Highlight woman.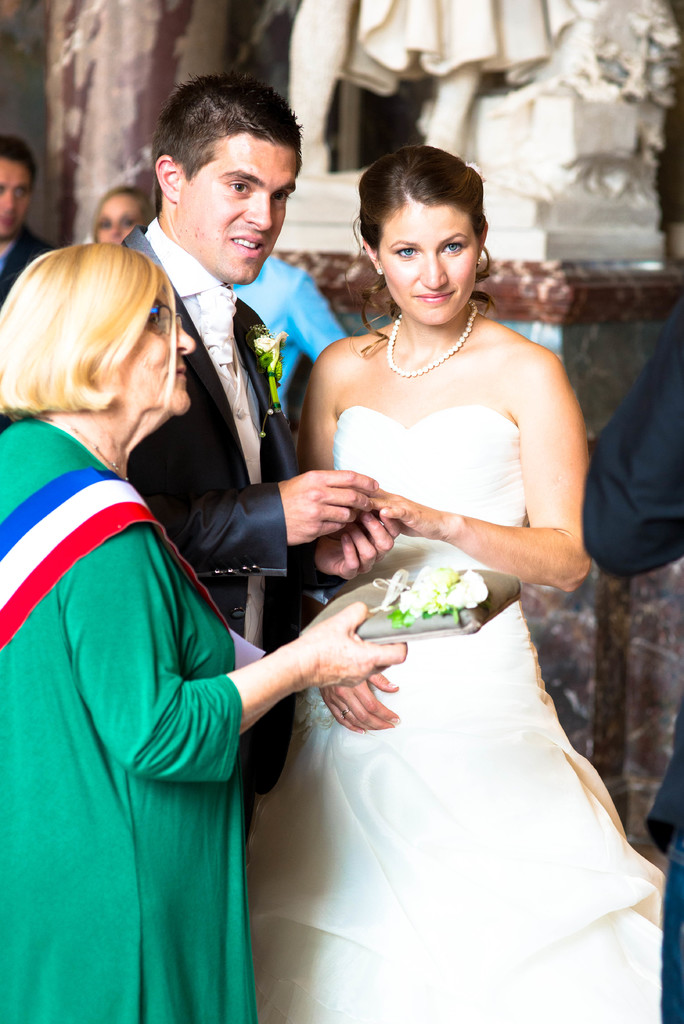
Highlighted region: x1=0 y1=246 x2=411 y2=1023.
